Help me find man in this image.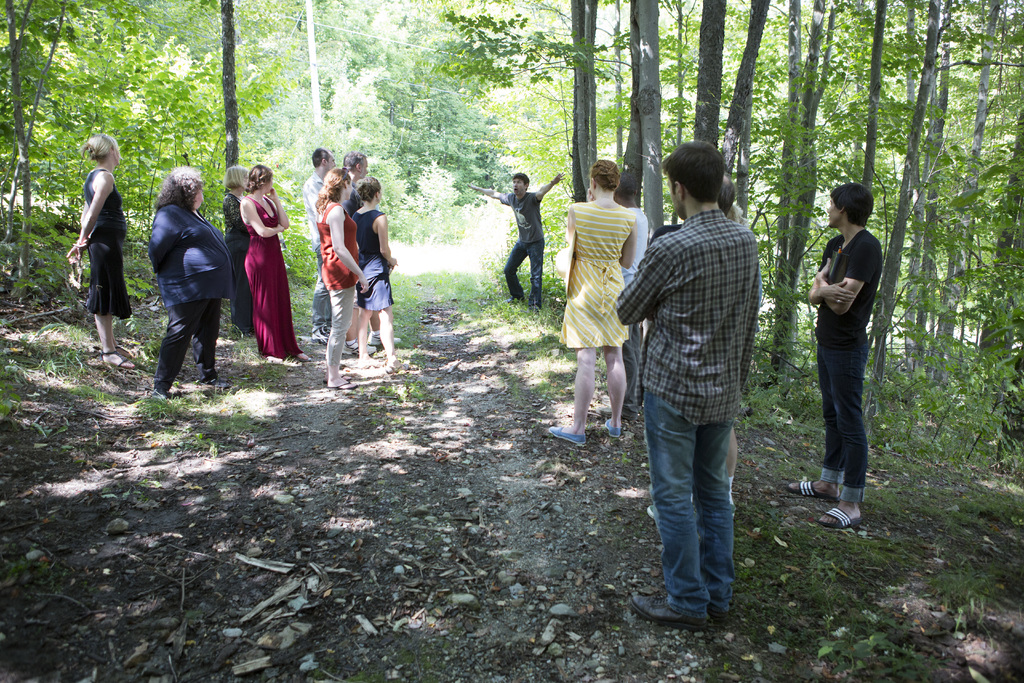
Found it: l=646, t=168, r=740, b=522.
